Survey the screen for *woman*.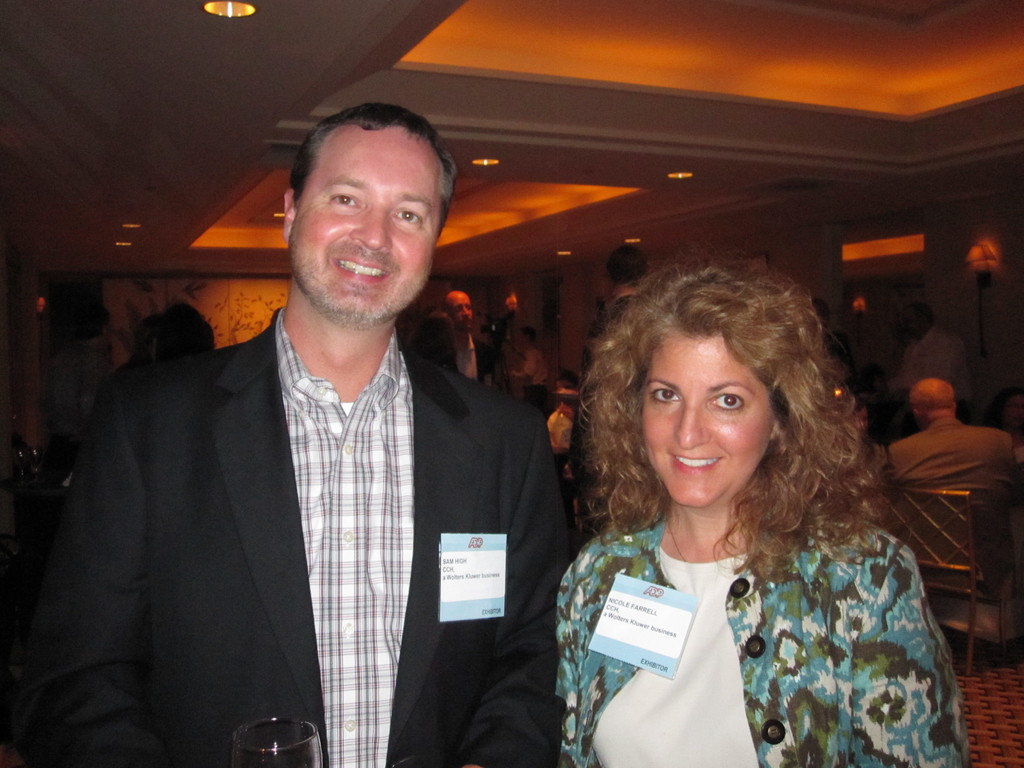
Survey found: crop(526, 284, 964, 767).
